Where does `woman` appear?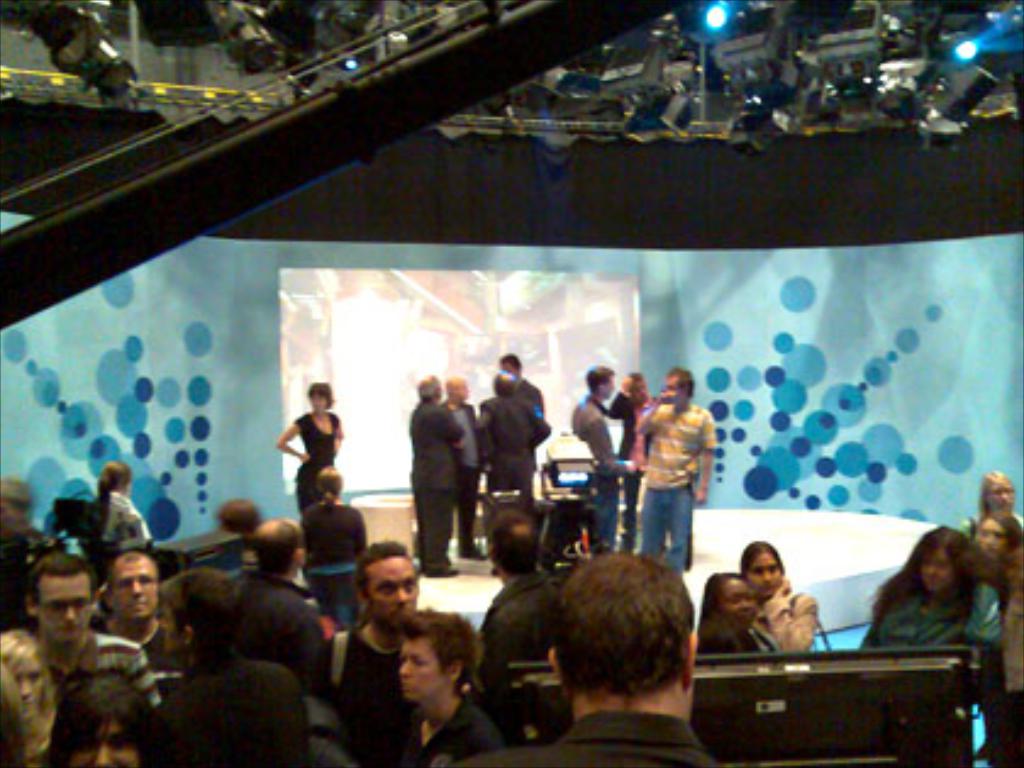
Appears at rect(0, 629, 68, 766).
